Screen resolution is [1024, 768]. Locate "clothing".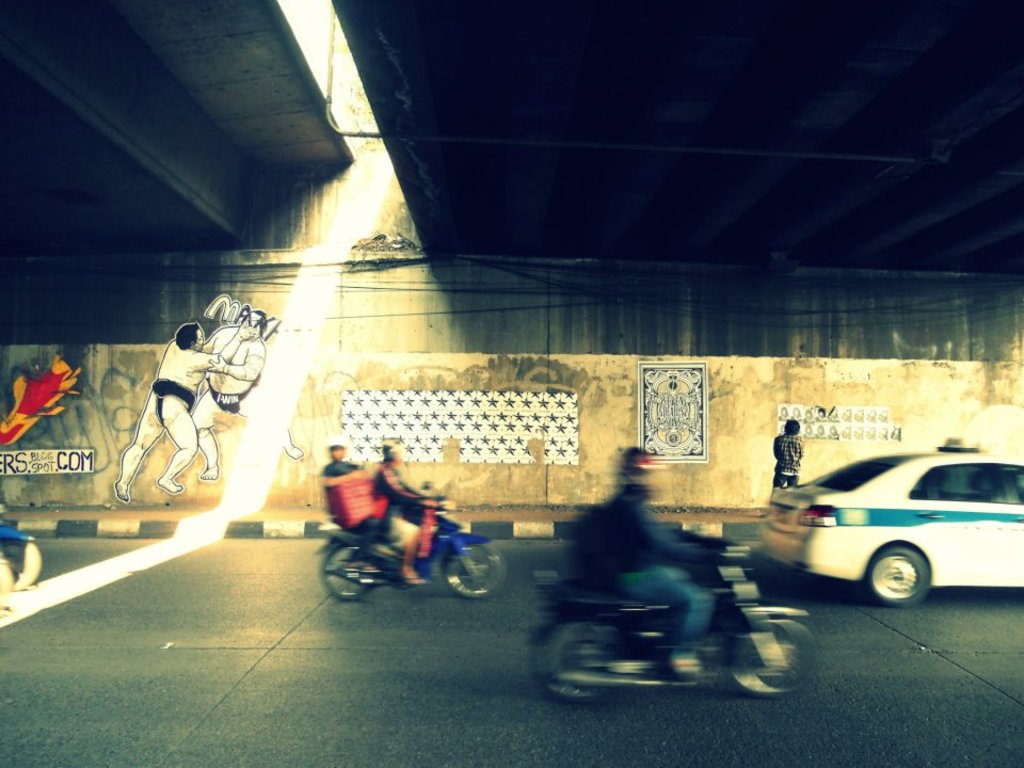
left=373, top=464, right=422, bottom=551.
